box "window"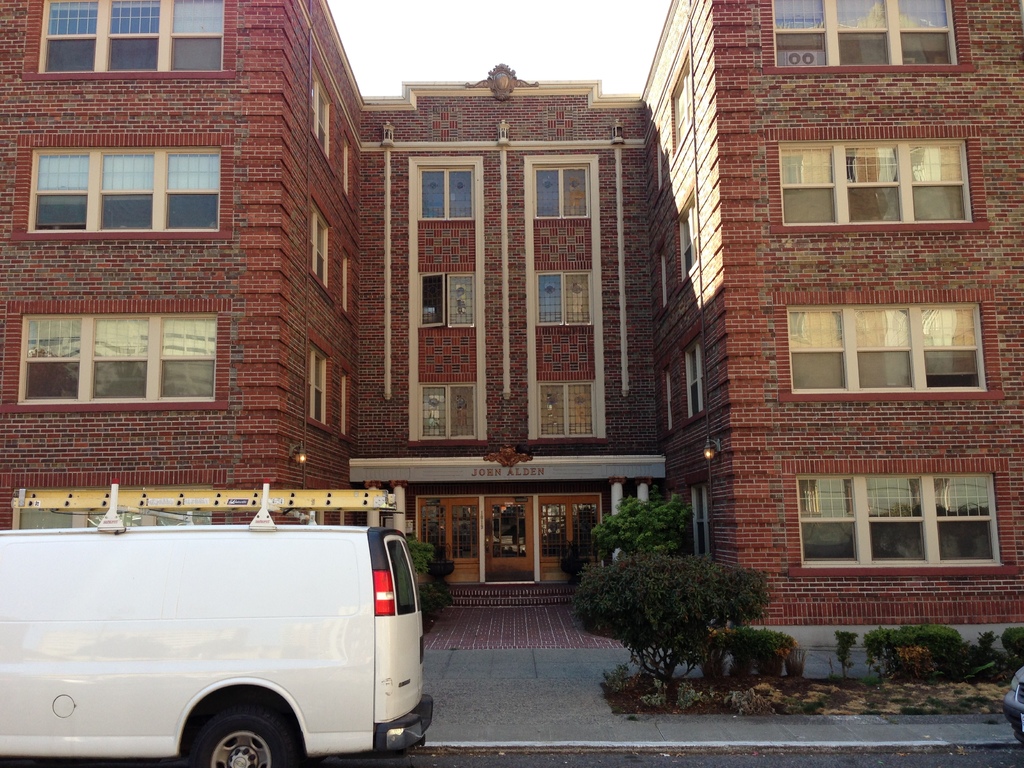
x1=422 y1=169 x2=472 y2=223
